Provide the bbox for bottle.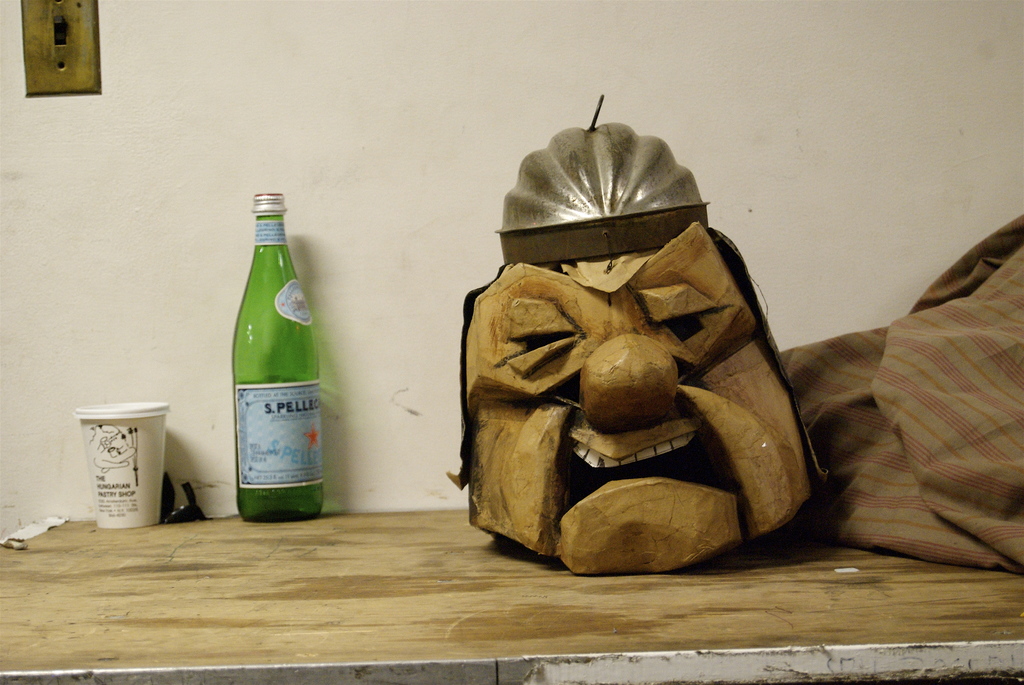
[left=220, top=190, right=330, bottom=527].
